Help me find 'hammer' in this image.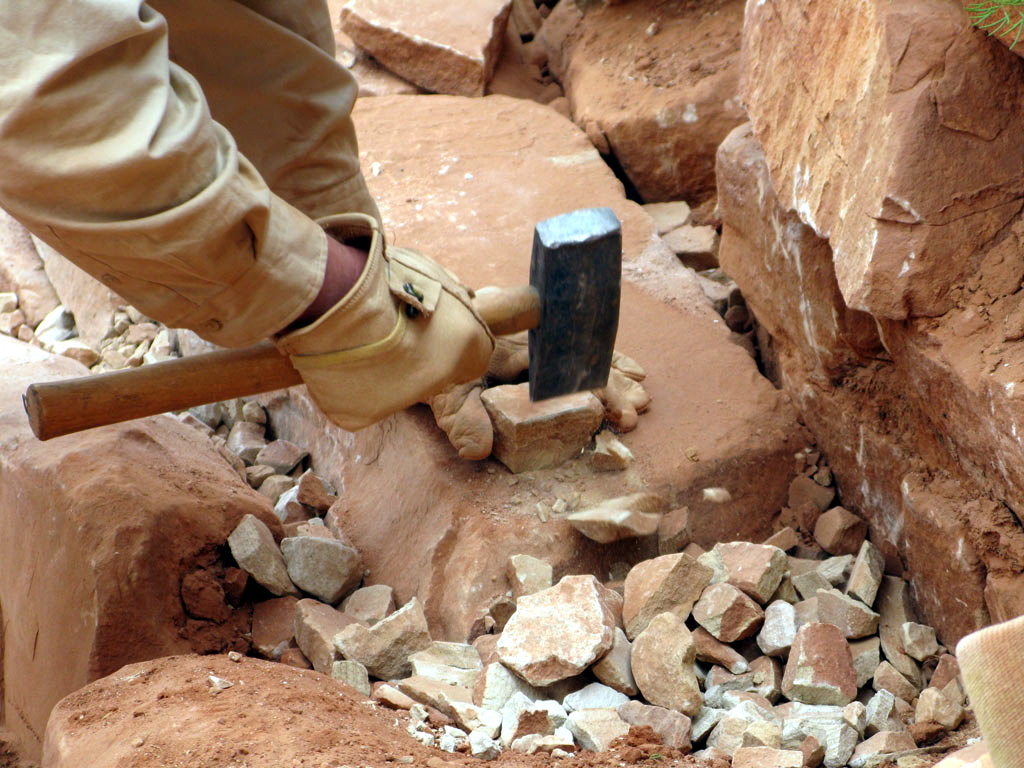
Found it: box(24, 215, 620, 425).
